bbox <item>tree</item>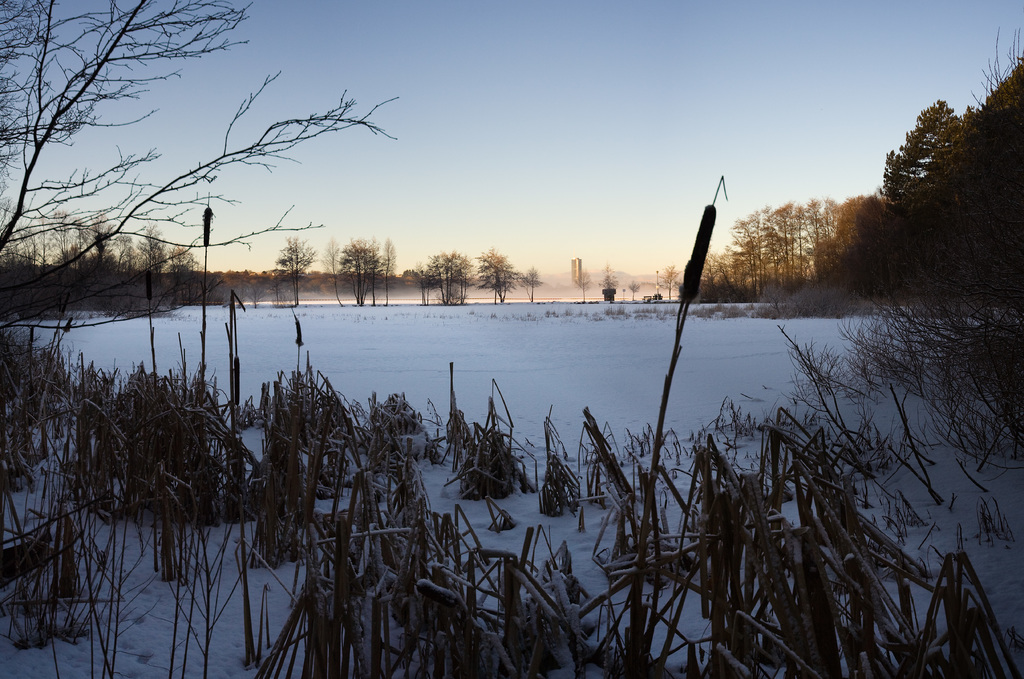
locate(655, 264, 689, 300)
